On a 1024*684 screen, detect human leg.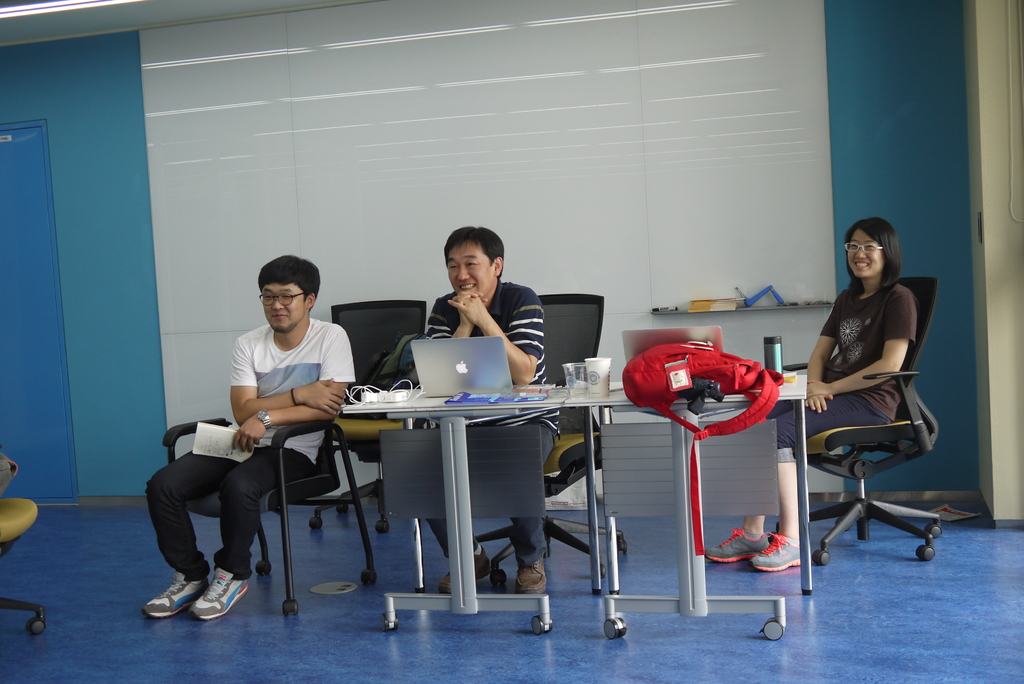
189,444,310,615.
